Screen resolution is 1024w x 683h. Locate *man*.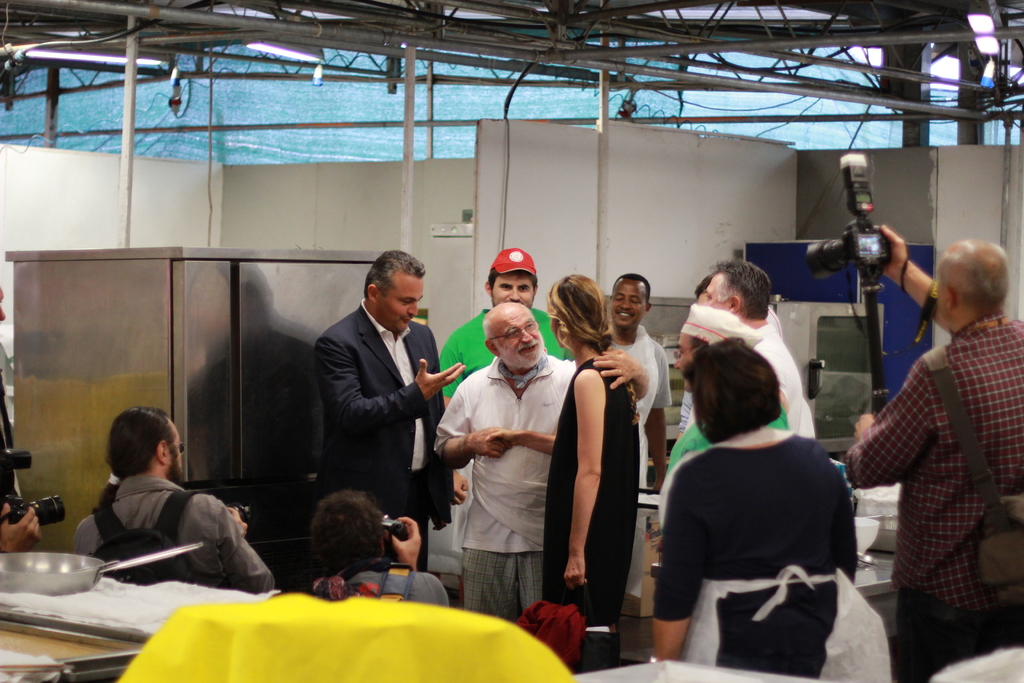
locate(301, 486, 451, 607).
